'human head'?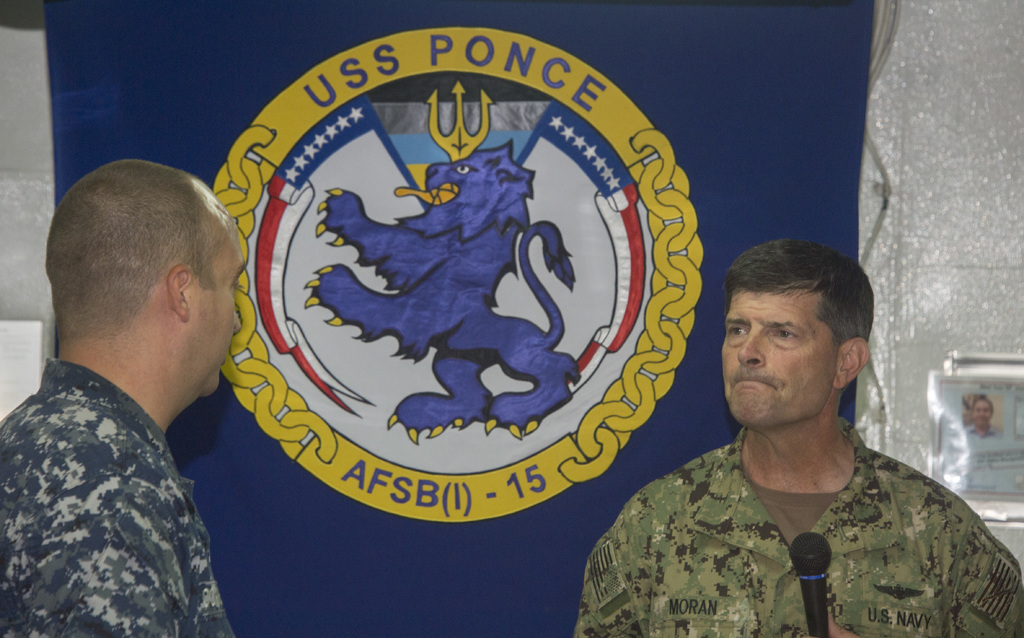
locate(717, 239, 877, 435)
